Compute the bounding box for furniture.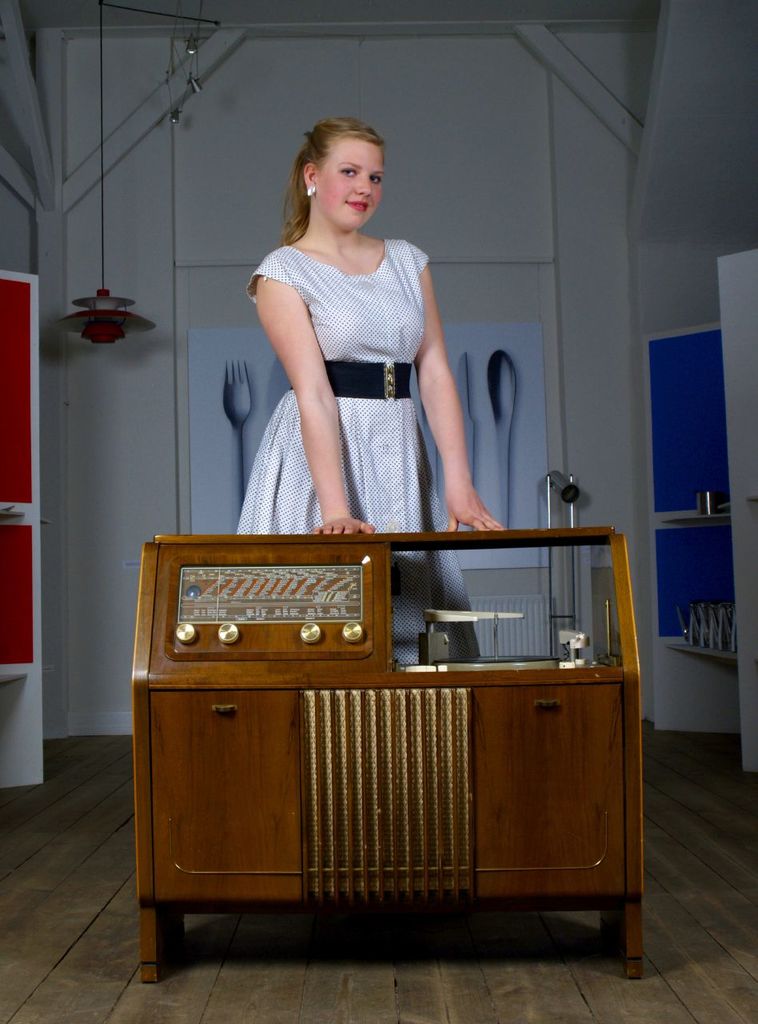
644 326 743 762.
